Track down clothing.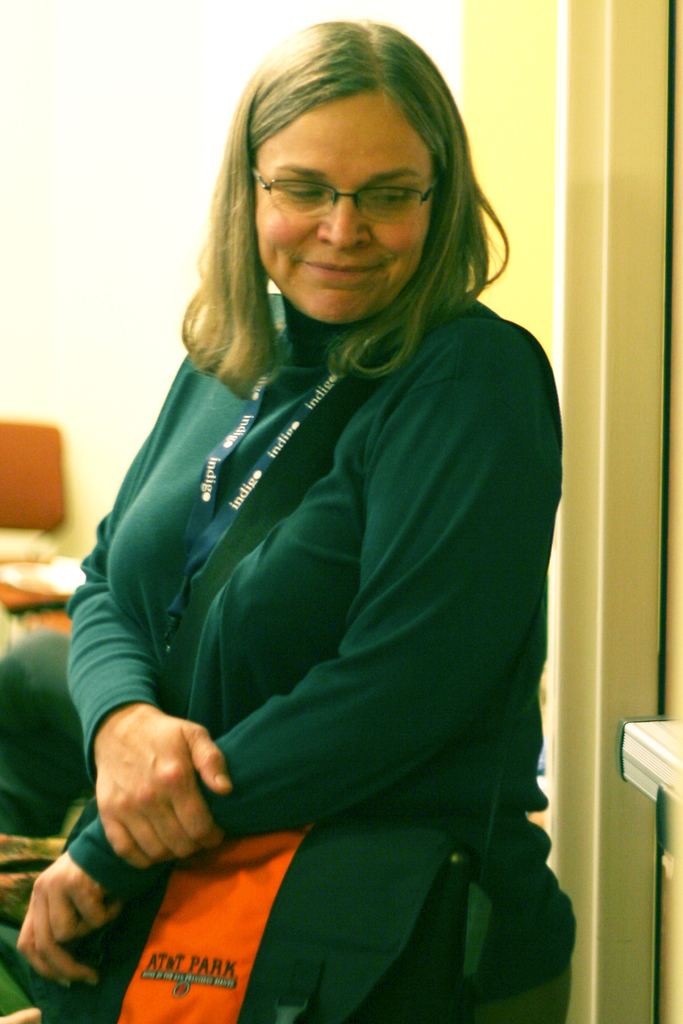
Tracked to region(77, 233, 591, 982).
